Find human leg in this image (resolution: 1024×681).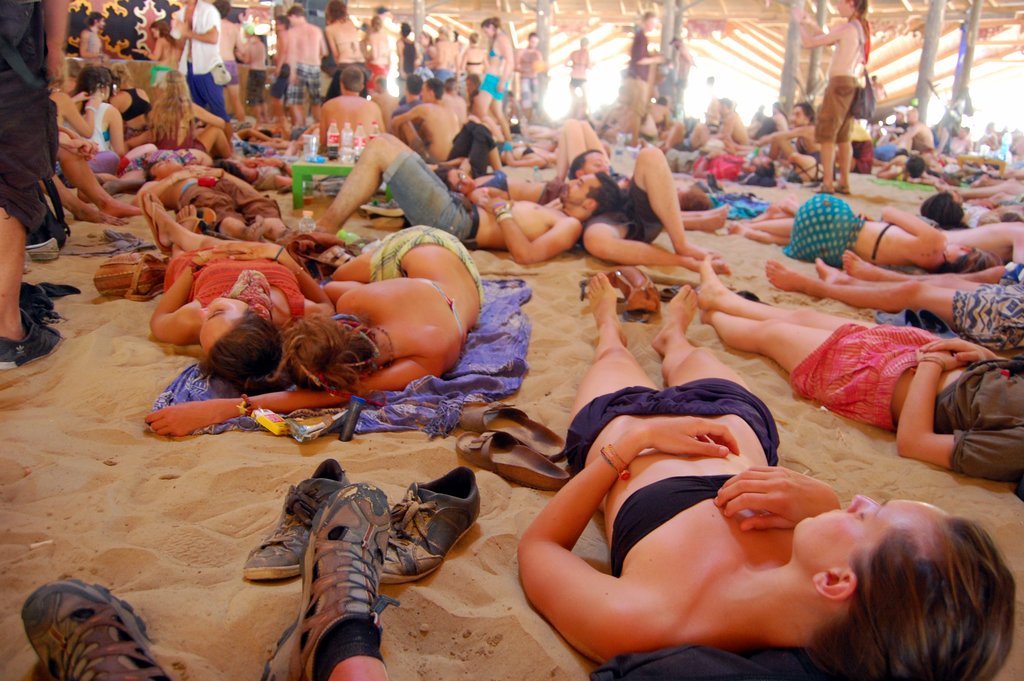
[x1=691, y1=262, x2=867, y2=332].
